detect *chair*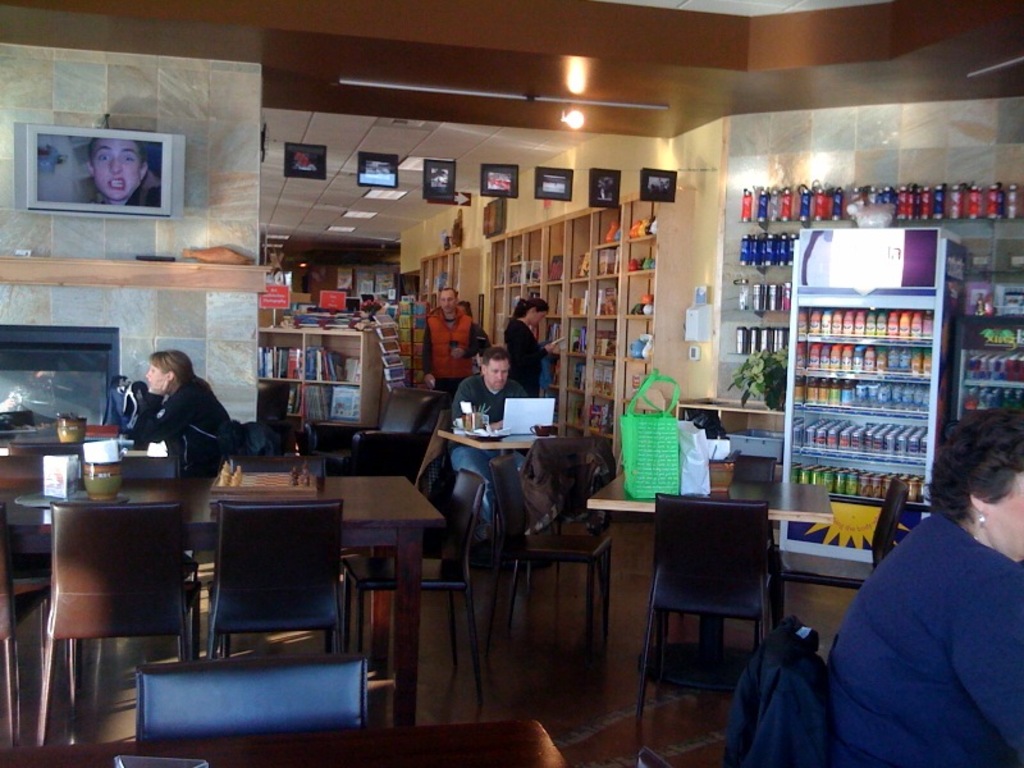
344, 465, 493, 691
